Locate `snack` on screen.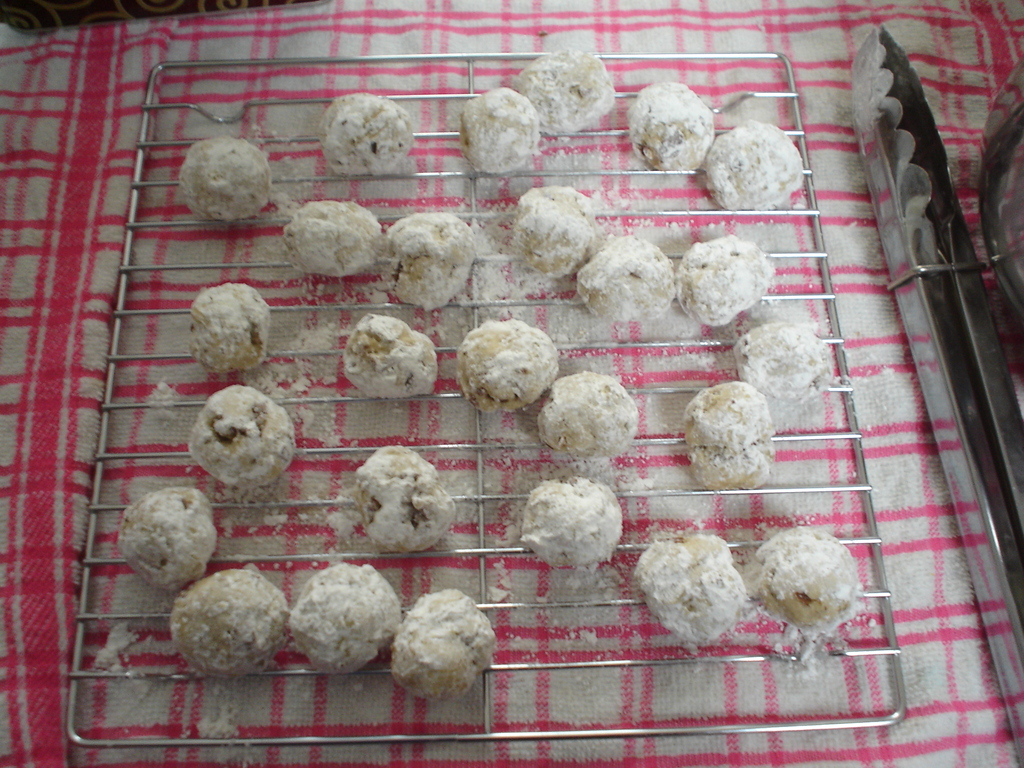
On screen at [182, 137, 267, 221].
